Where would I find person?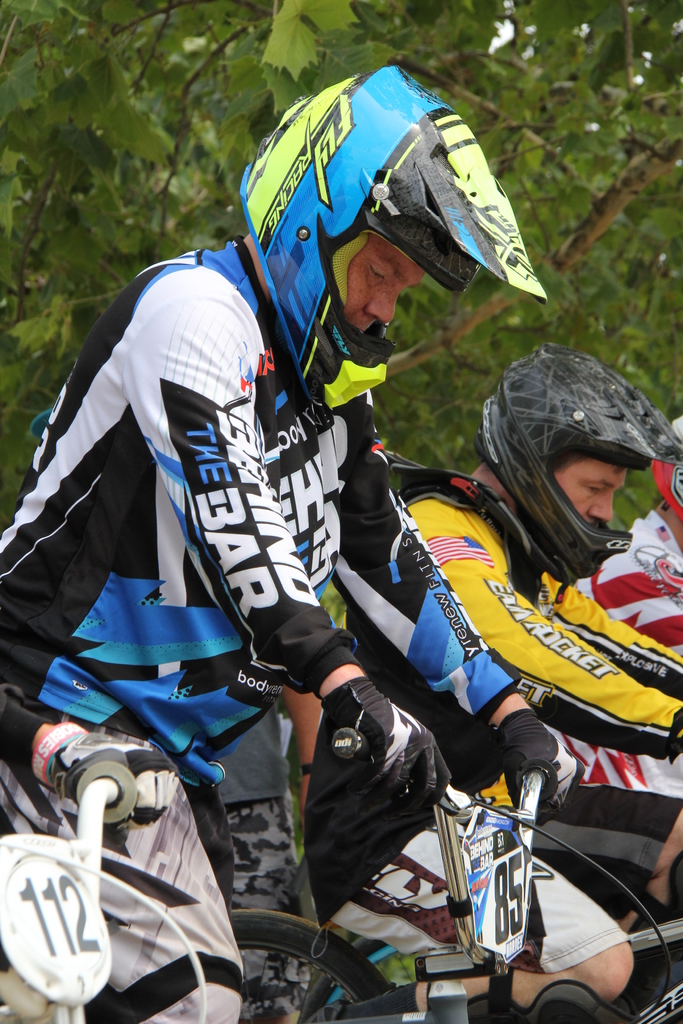
At (left=75, top=99, right=543, bottom=1019).
